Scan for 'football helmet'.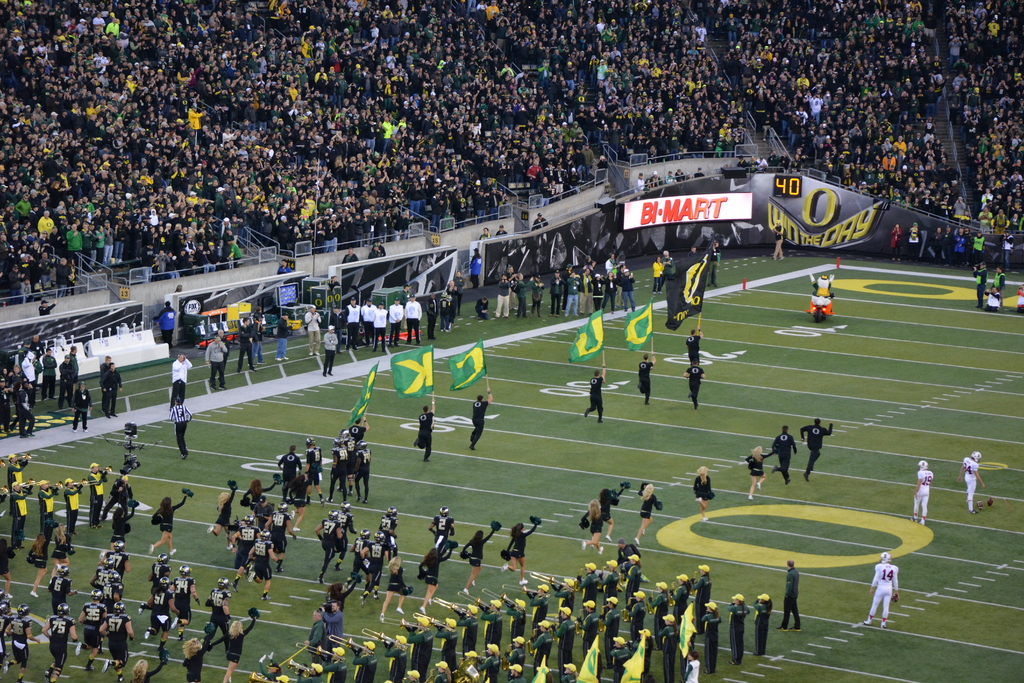
Scan result: (59, 563, 70, 580).
